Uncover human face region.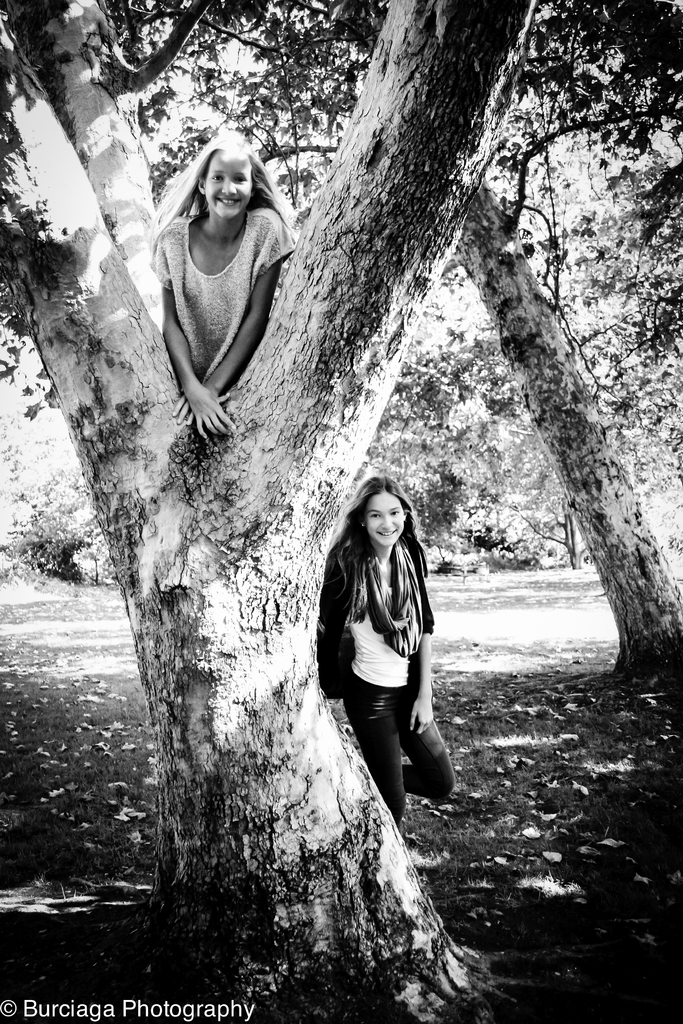
Uncovered: 204,154,250,218.
